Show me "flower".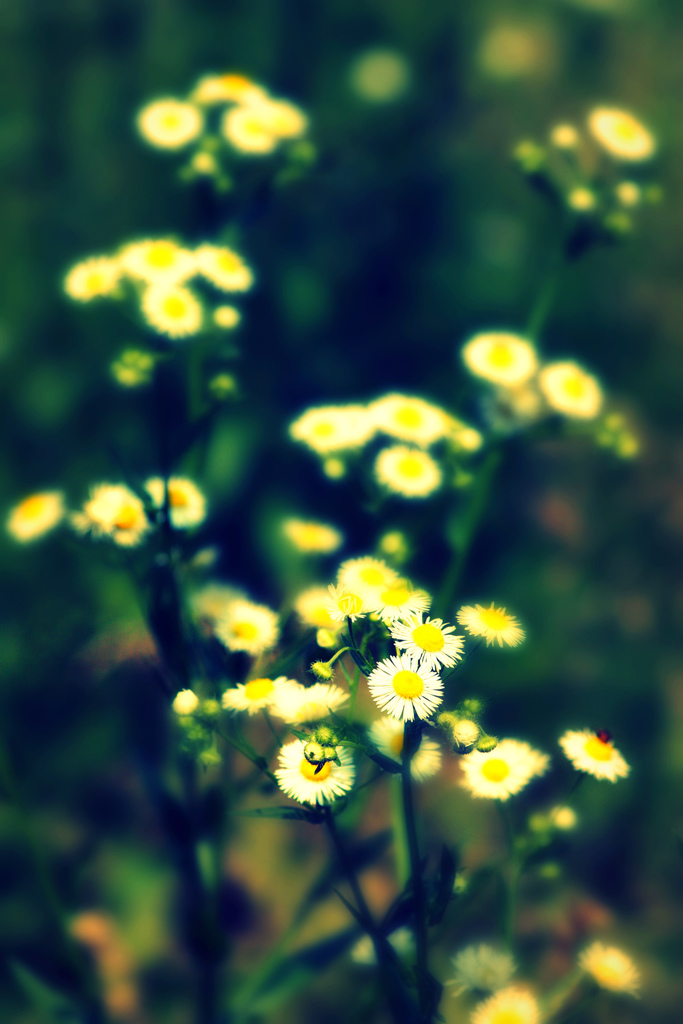
"flower" is here: (6, 488, 58, 544).
